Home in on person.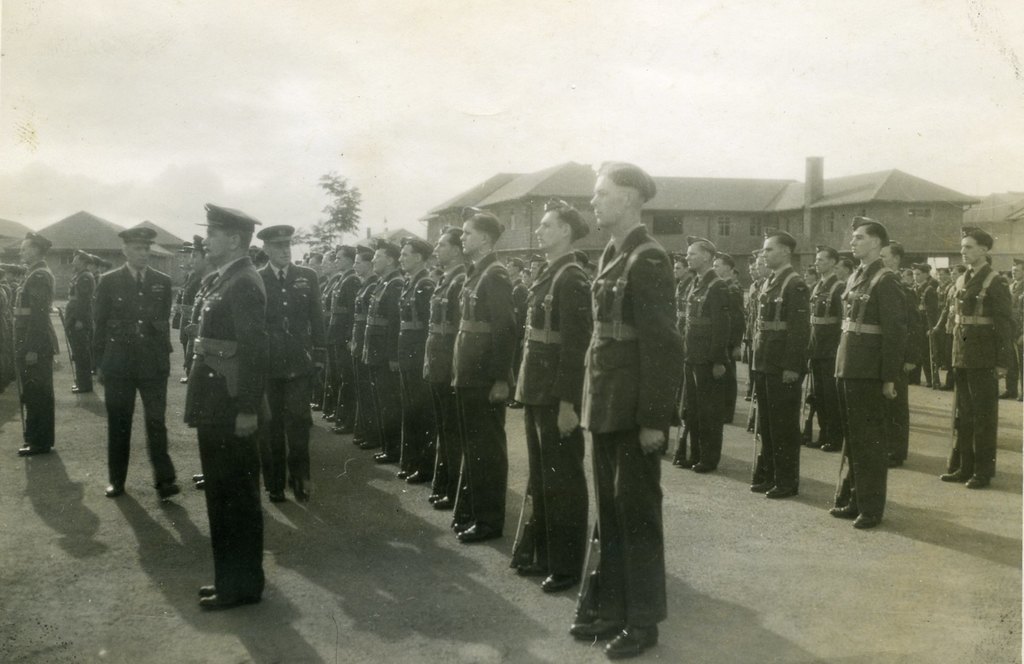
Homed in at region(740, 223, 809, 501).
